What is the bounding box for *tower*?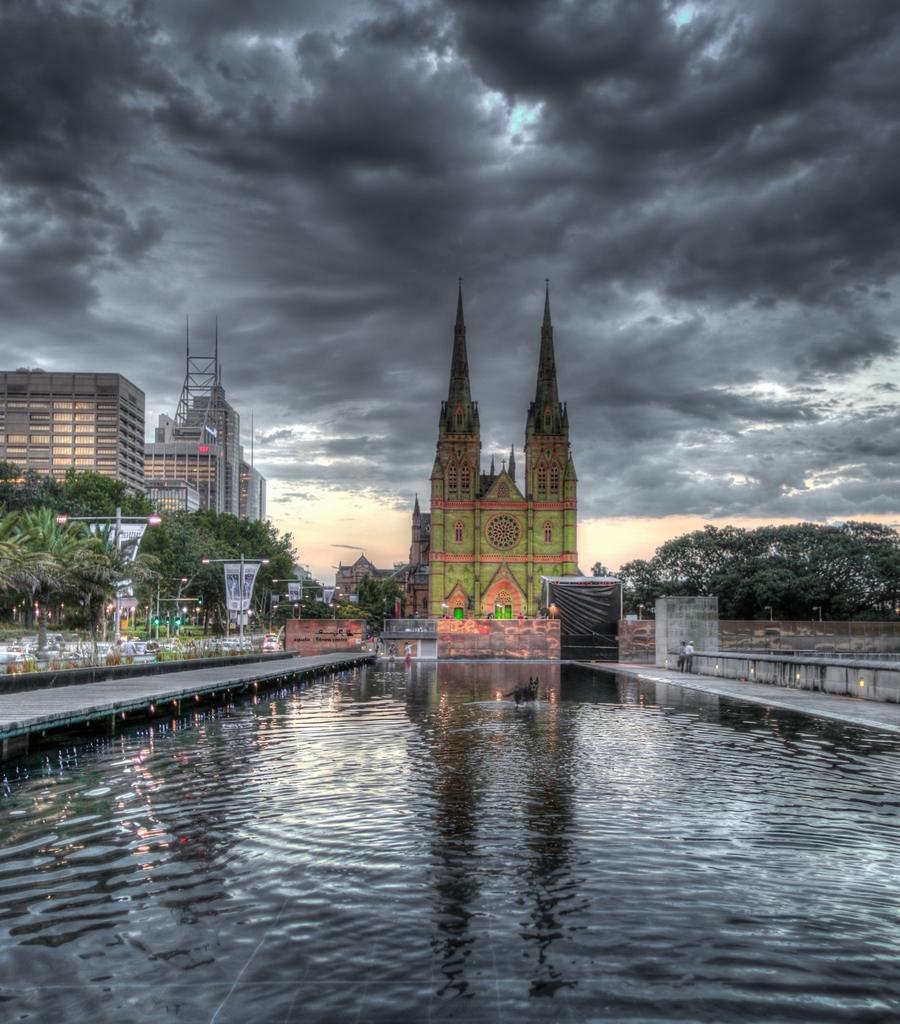
box(437, 276, 473, 614).
